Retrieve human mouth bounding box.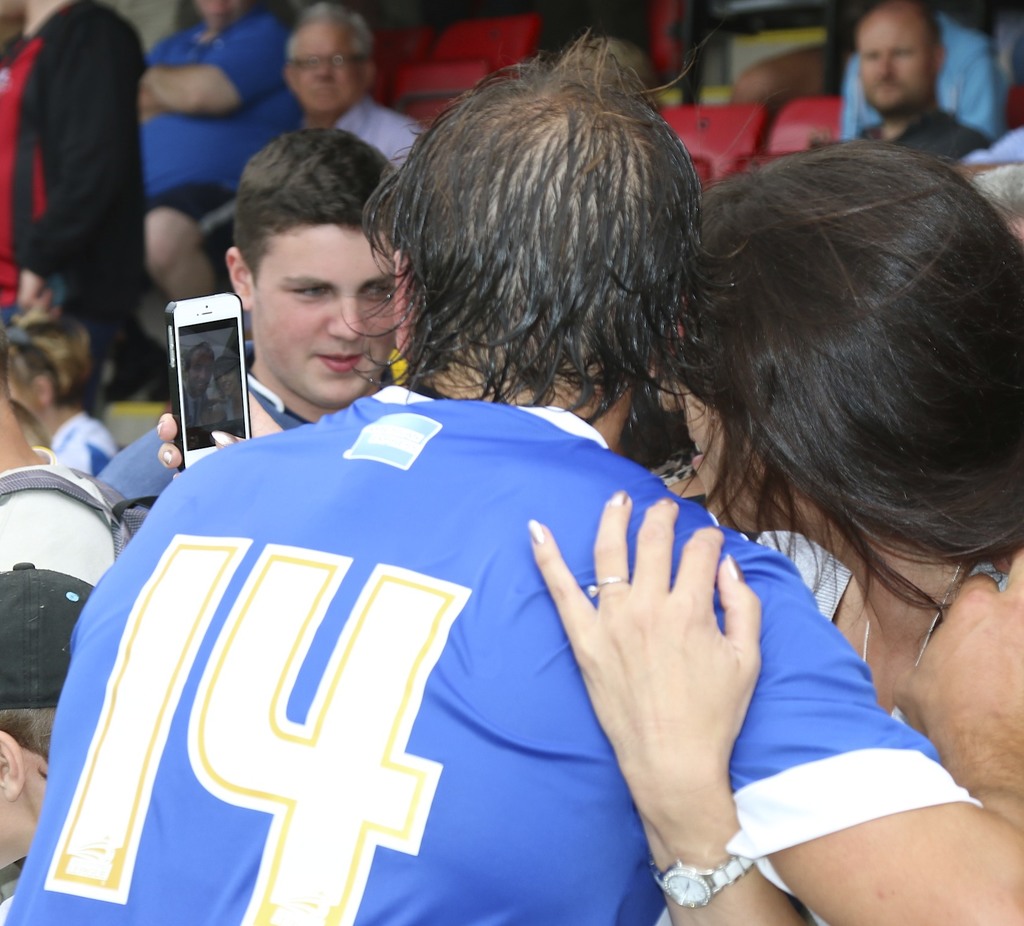
Bounding box: left=691, top=434, right=711, bottom=464.
